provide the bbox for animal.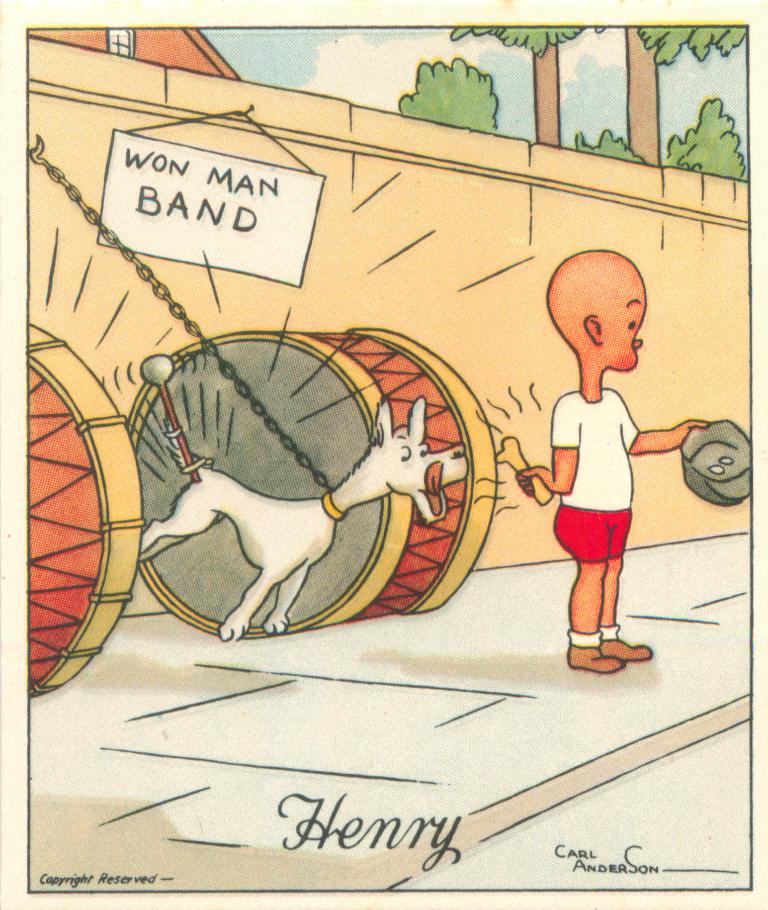
x1=138 y1=394 x2=468 y2=642.
